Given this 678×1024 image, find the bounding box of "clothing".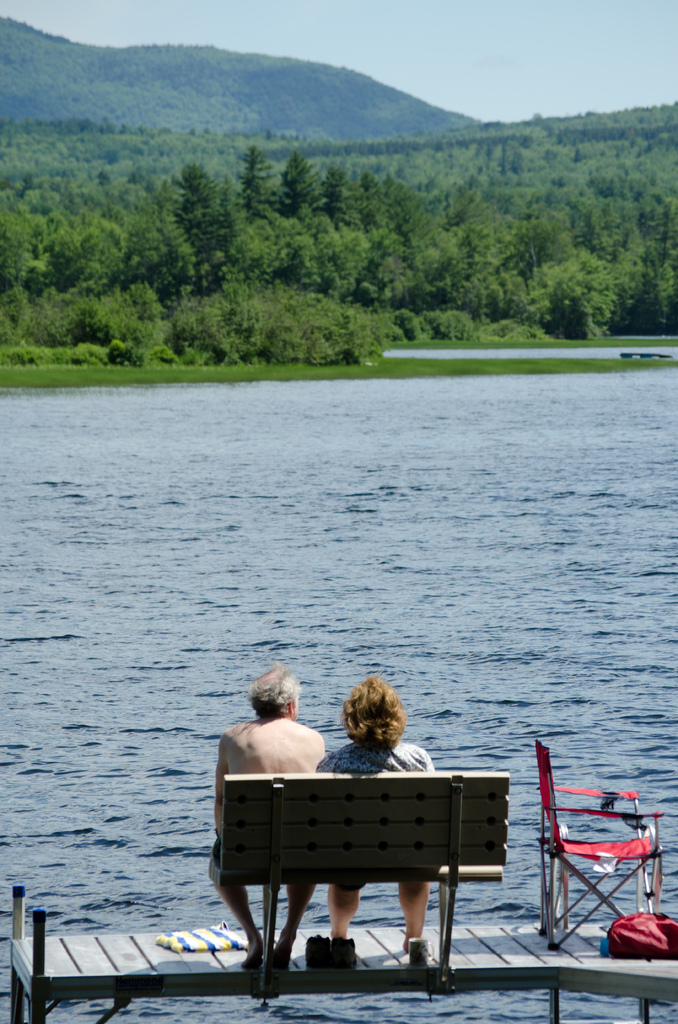
317,730,435,771.
